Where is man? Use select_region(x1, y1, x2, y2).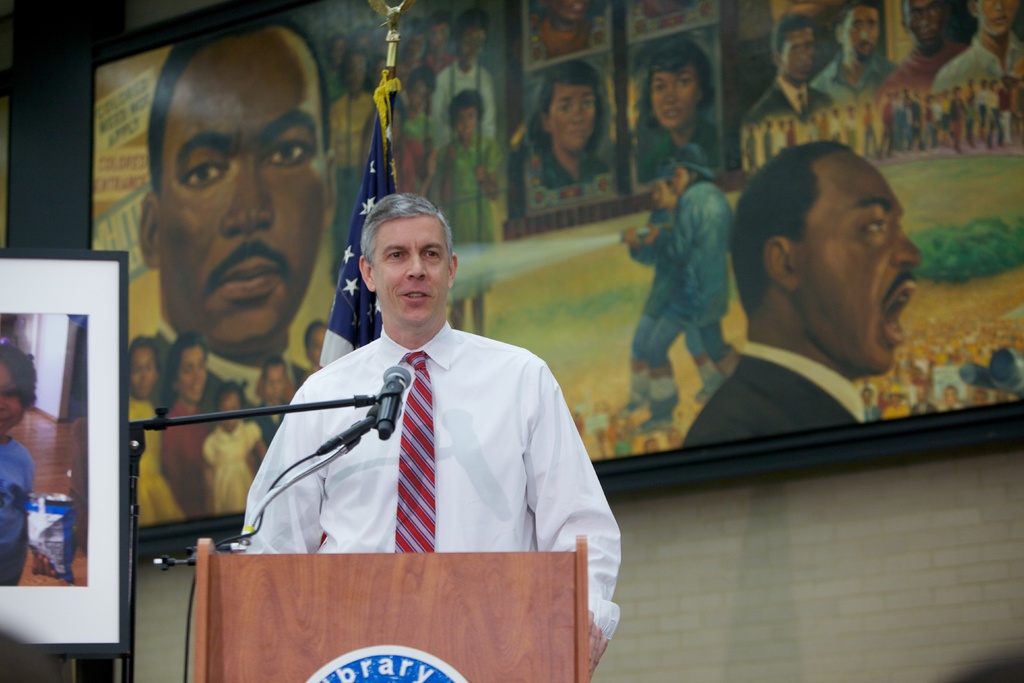
select_region(930, 0, 1023, 93).
